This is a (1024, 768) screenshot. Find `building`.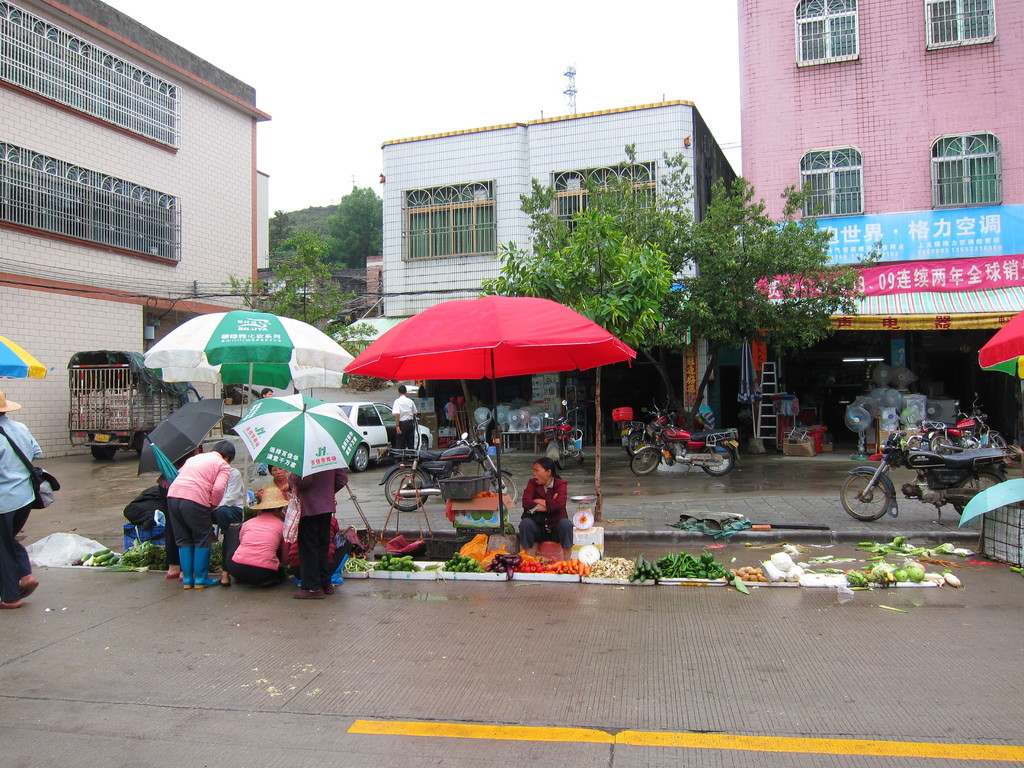
Bounding box: <region>256, 254, 383, 331</region>.
